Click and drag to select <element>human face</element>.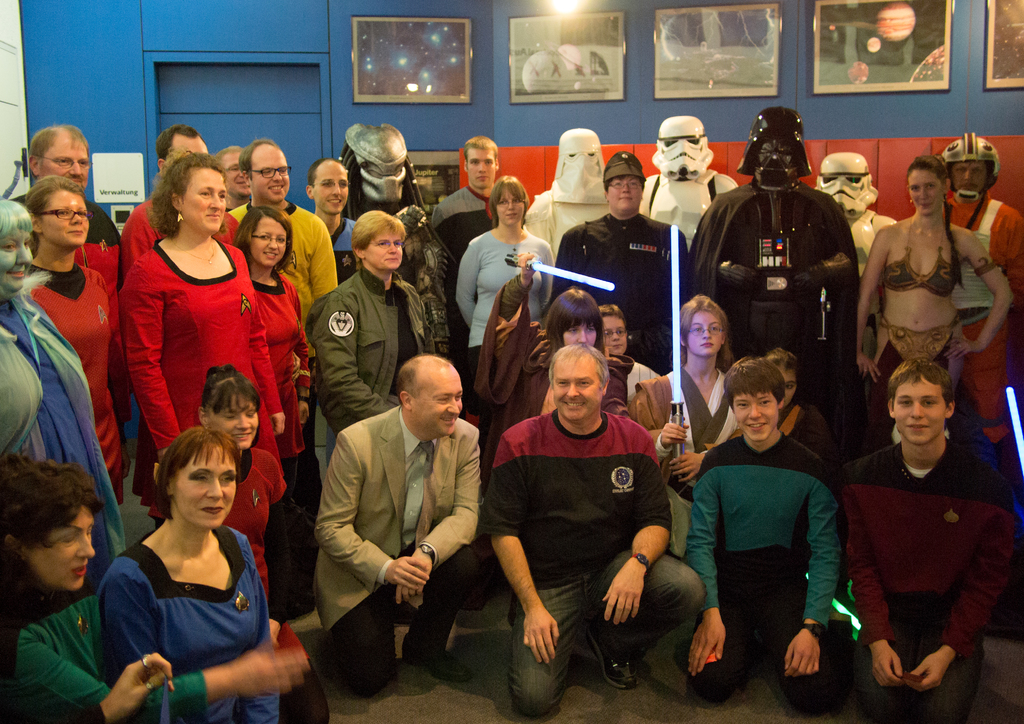
Selection: left=38, top=503, right=102, bottom=591.
